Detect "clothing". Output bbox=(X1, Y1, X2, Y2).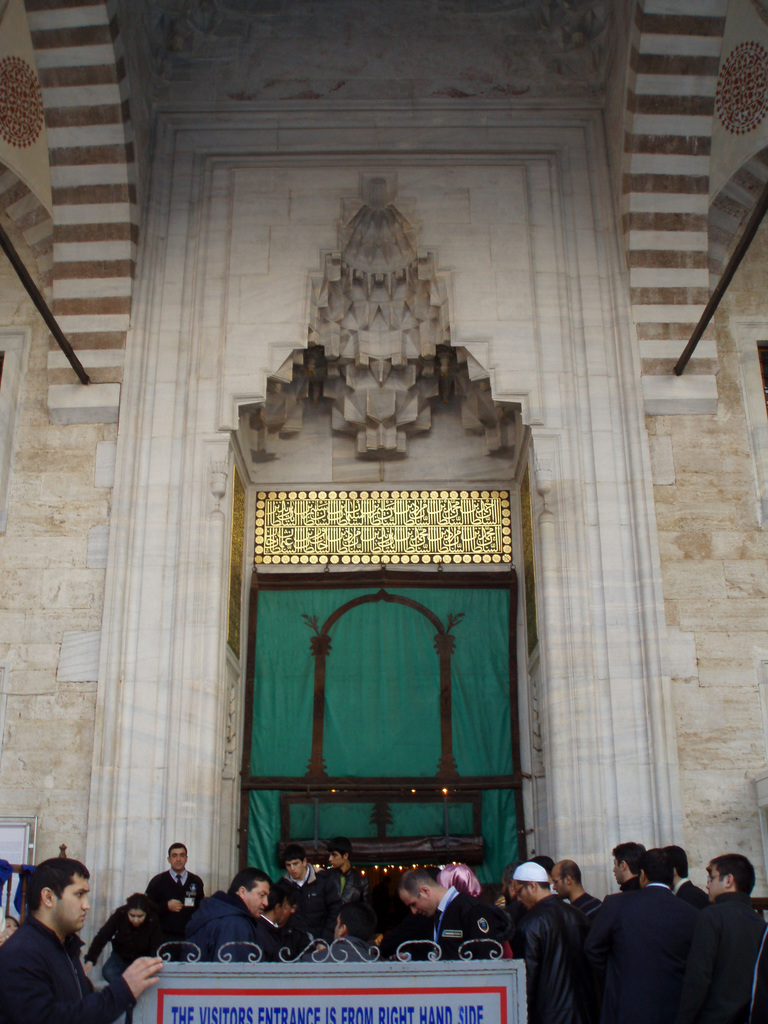
bbox=(149, 867, 202, 926).
